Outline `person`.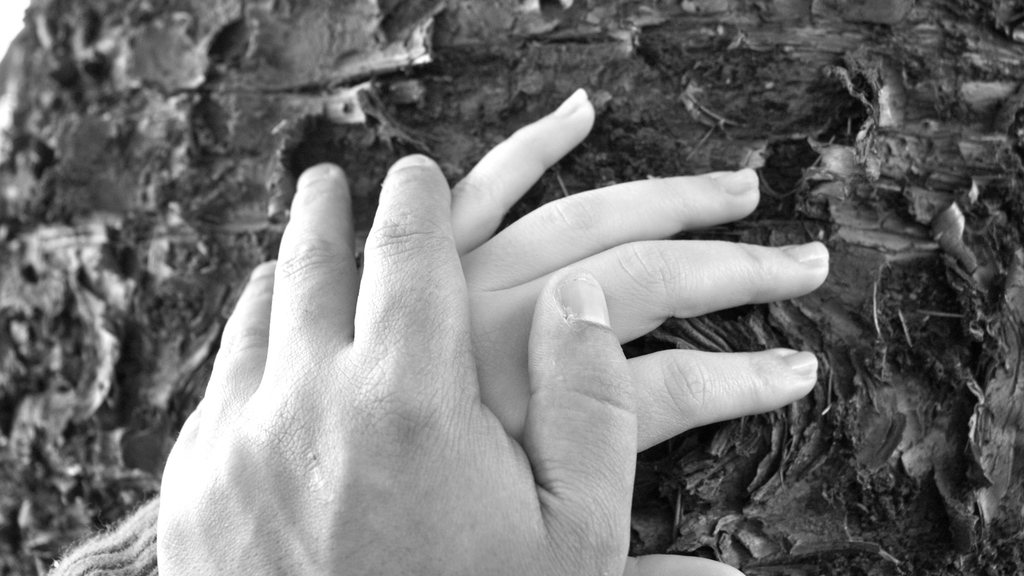
Outline: 162:154:646:575.
